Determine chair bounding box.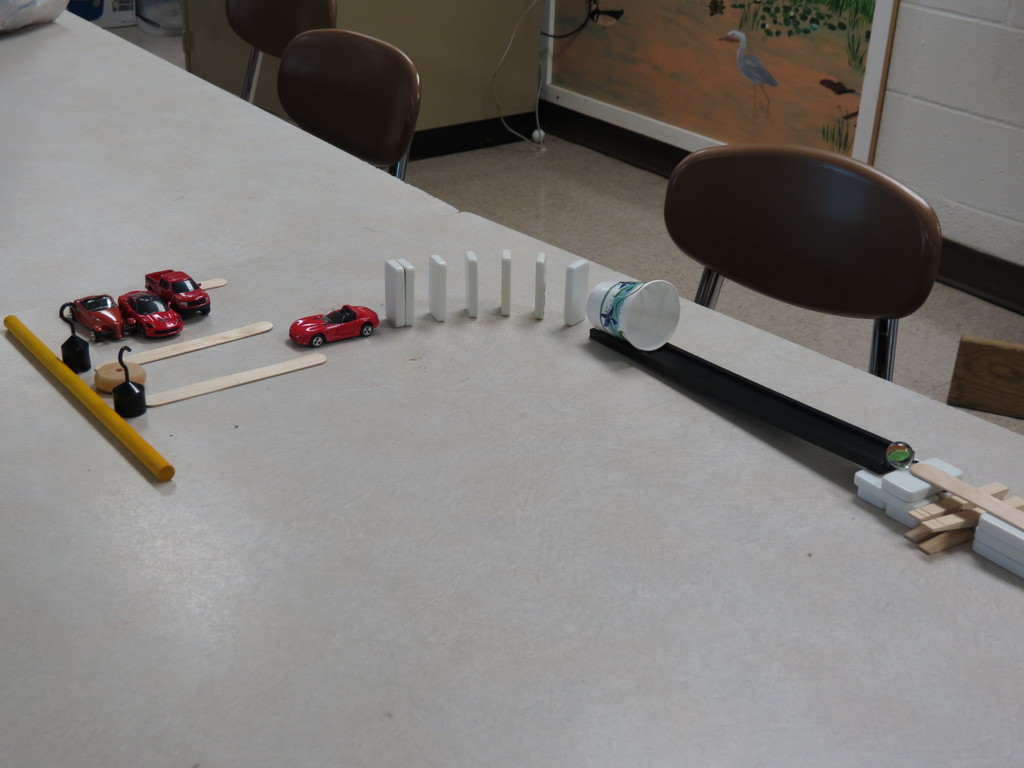
Determined: 945:332:1023:428.
